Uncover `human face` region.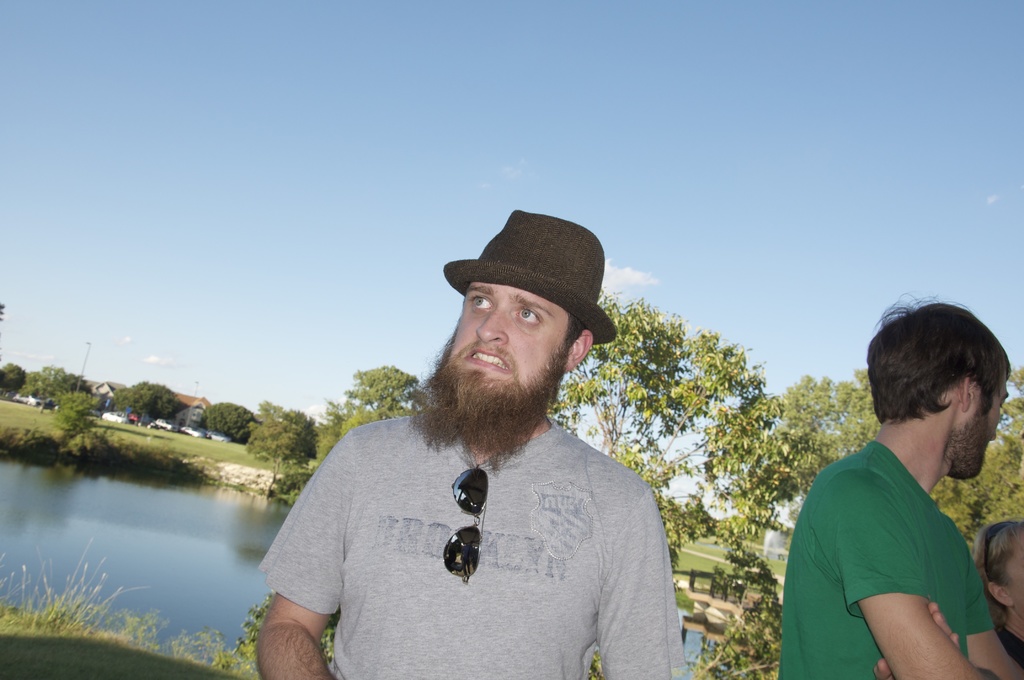
Uncovered: select_region(965, 373, 1007, 478).
